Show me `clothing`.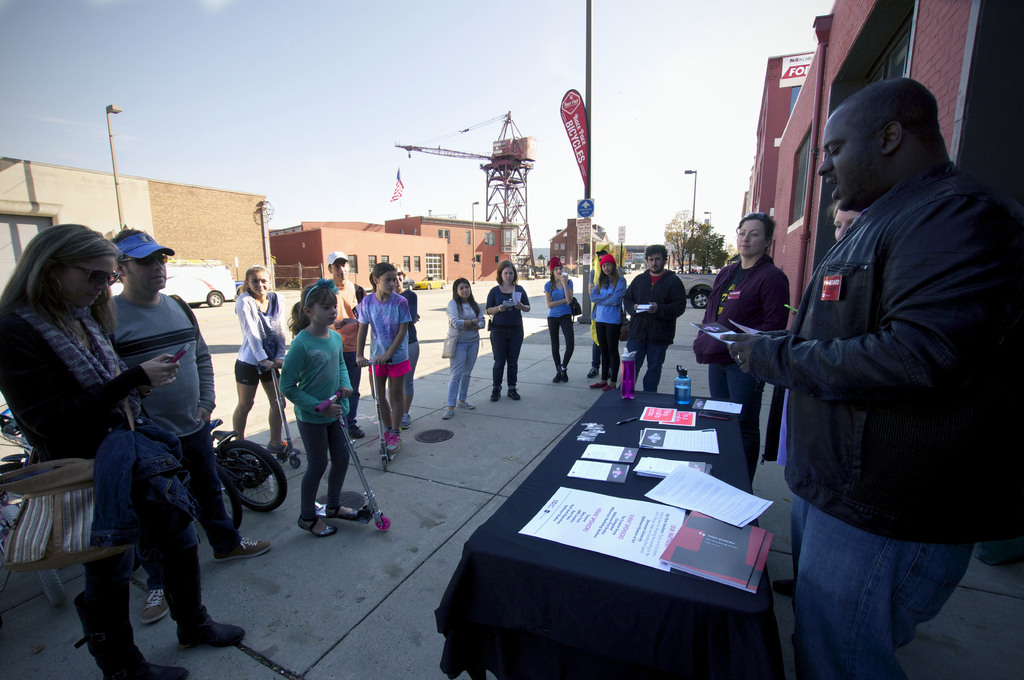
`clothing` is here: (108,292,211,441).
